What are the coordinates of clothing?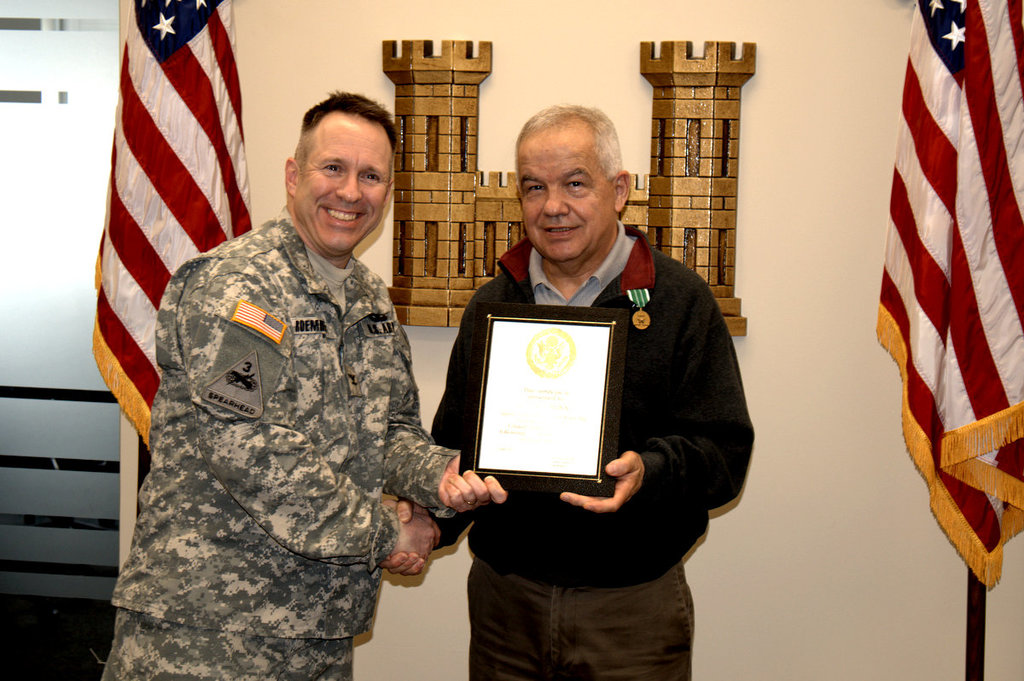
x1=407, y1=208, x2=756, y2=680.
